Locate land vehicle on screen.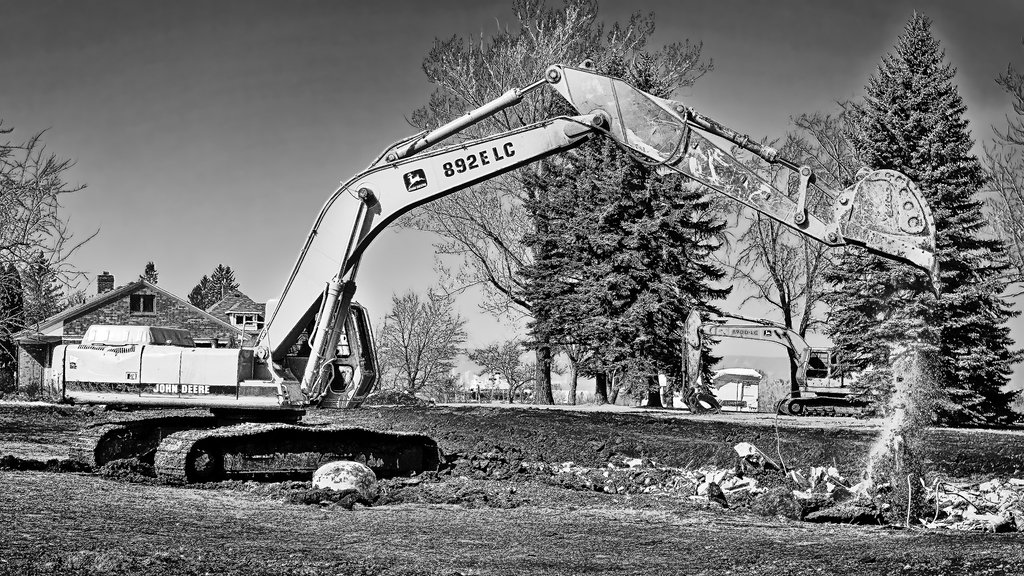
On screen at <bbox>13, 63, 937, 485</bbox>.
